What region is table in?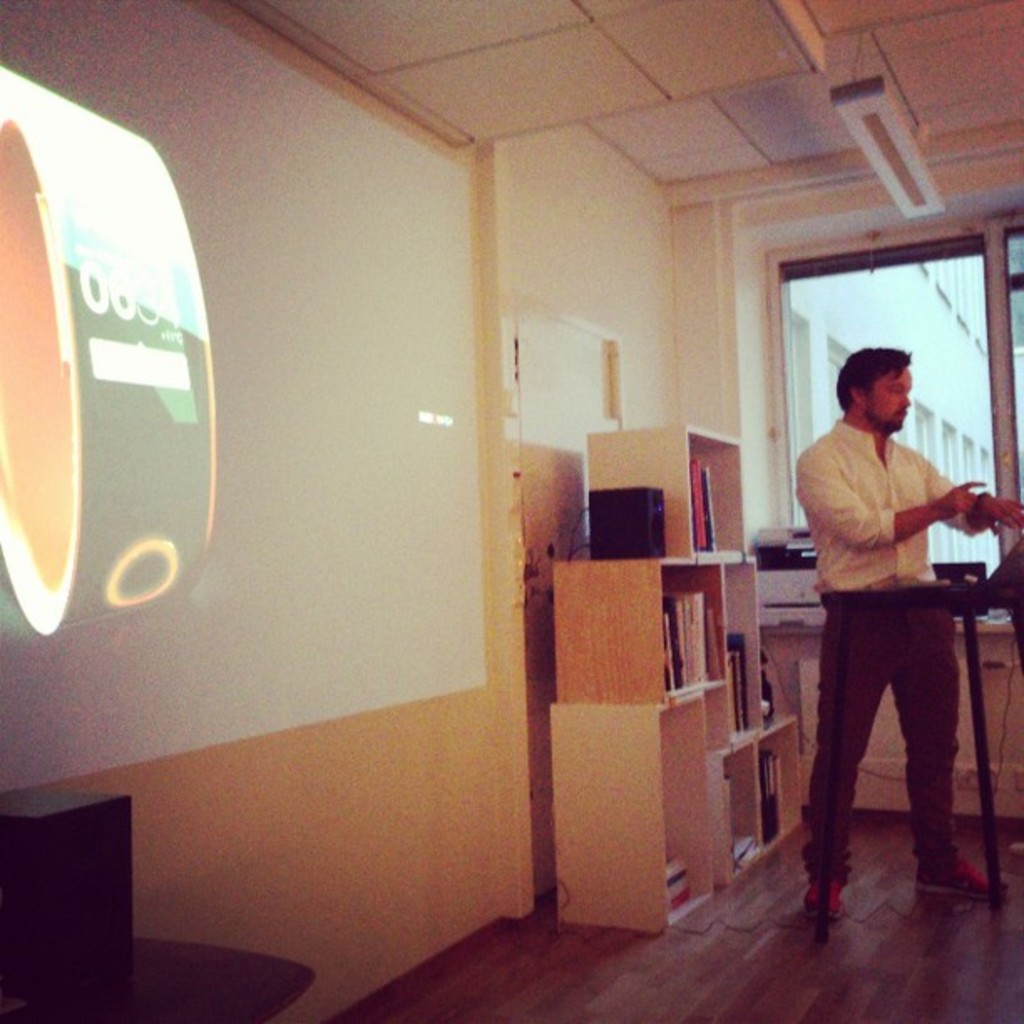
(x1=0, y1=935, x2=313, y2=1022).
